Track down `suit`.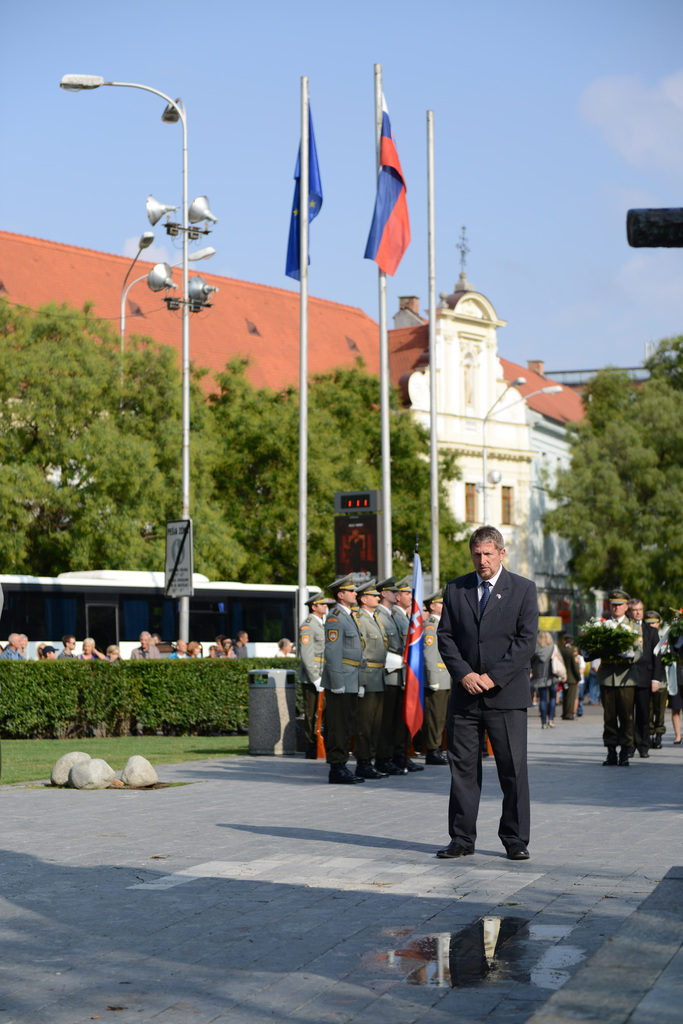
Tracked to l=589, t=614, r=640, b=754.
